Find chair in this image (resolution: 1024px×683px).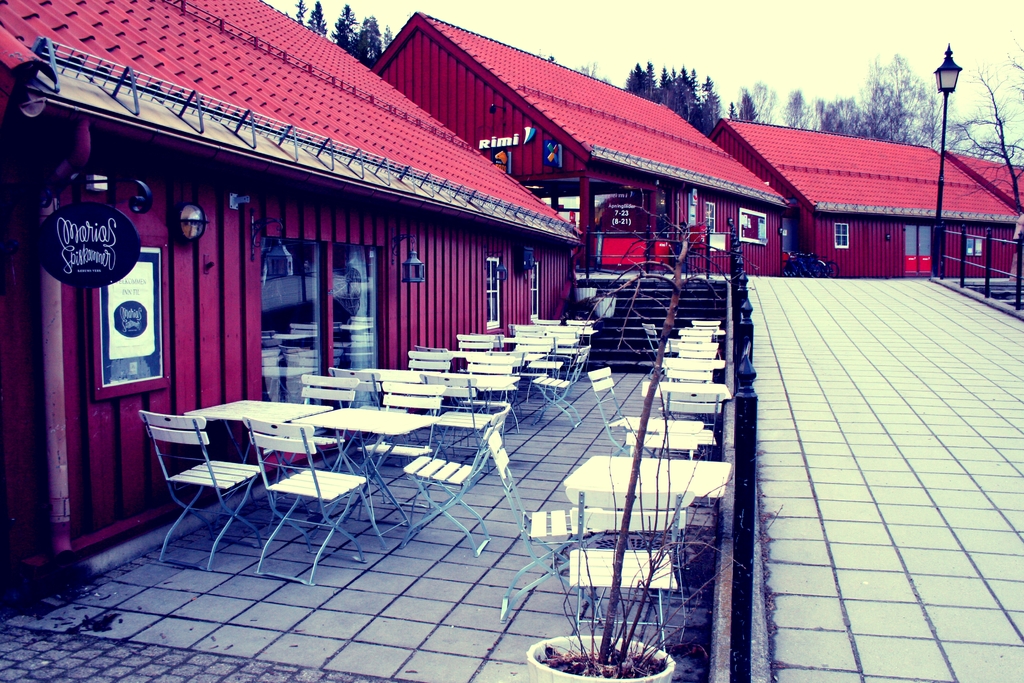
<box>143,410,315,552</box>.
